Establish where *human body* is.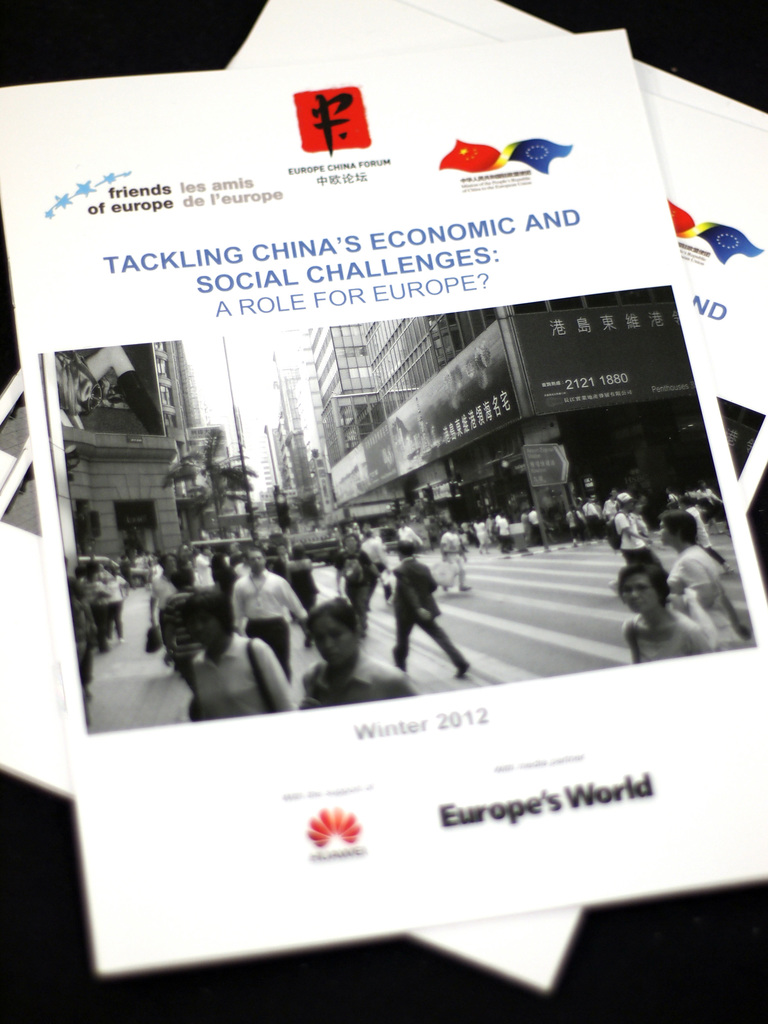
Established at [left=100, top=574, right=128, bottom=643].
